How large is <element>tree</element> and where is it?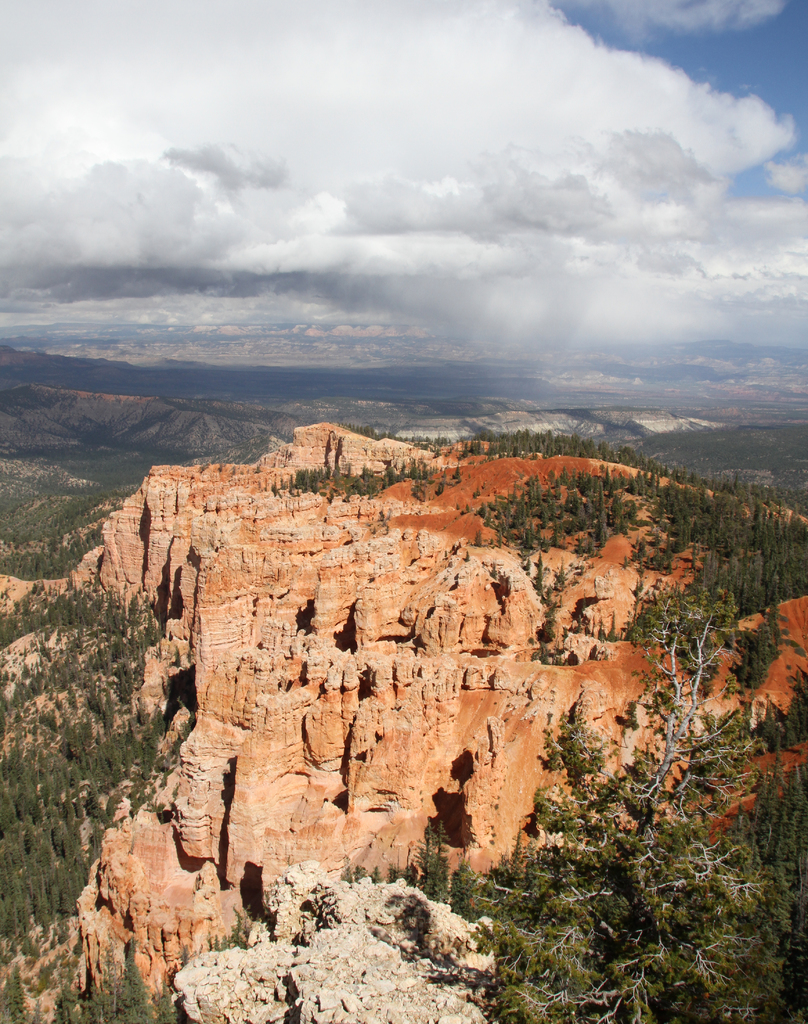
Bounding box: region(0, 961, 33, 1023).
